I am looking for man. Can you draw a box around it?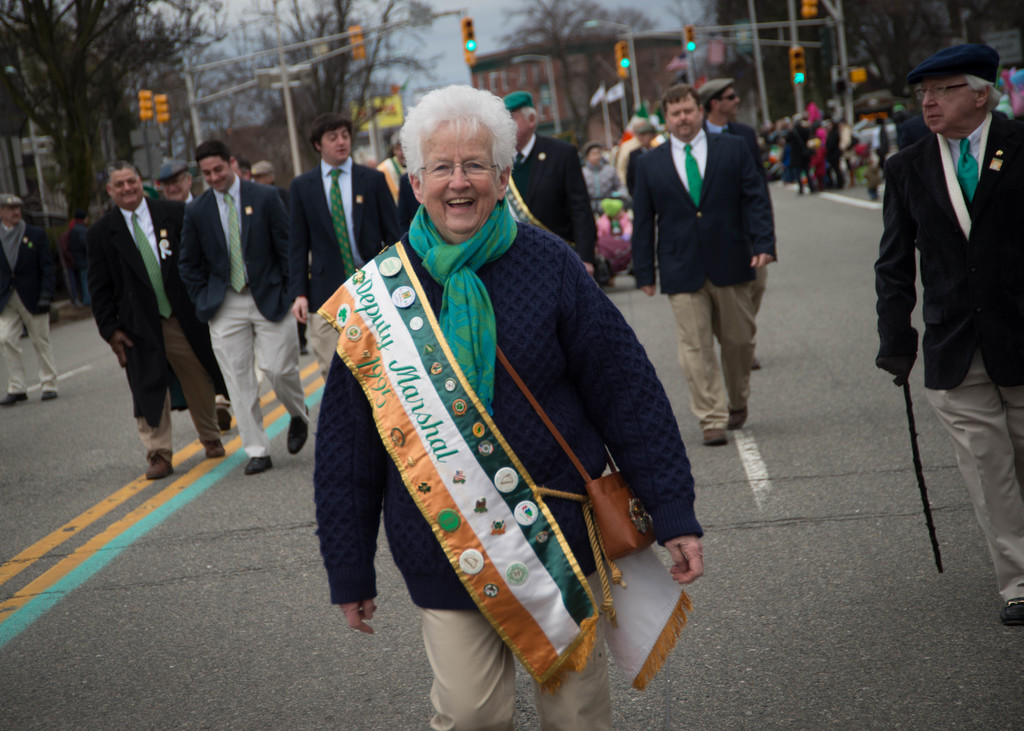
Sure, the bounding box is <box>287,110,403,387</box>.
